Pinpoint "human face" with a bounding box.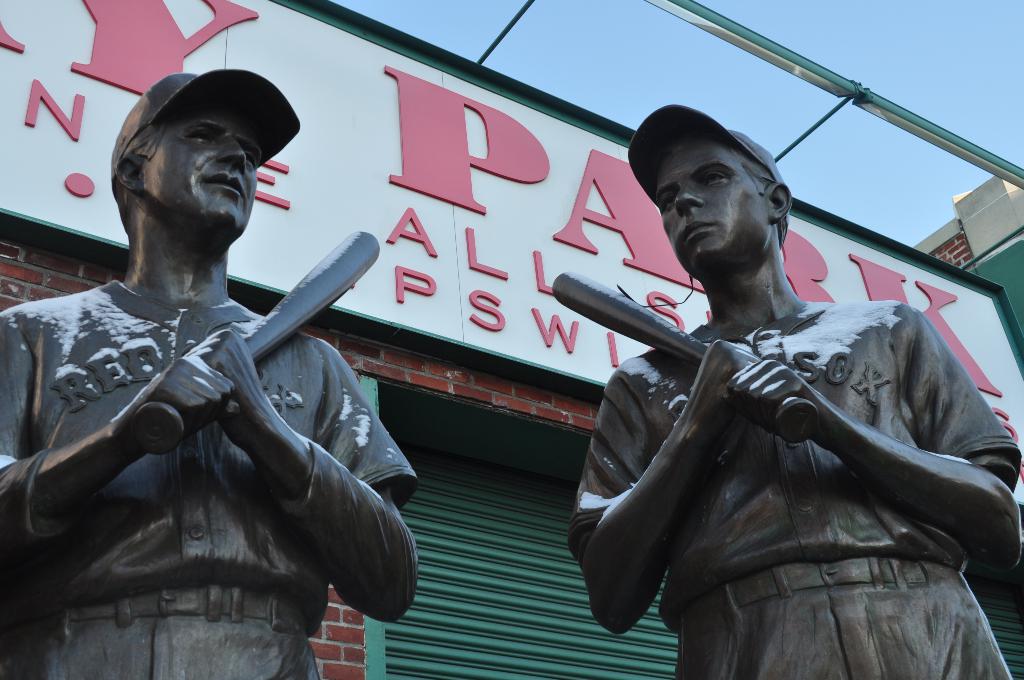
[left=147, top=99, right=261, bottom=232].
